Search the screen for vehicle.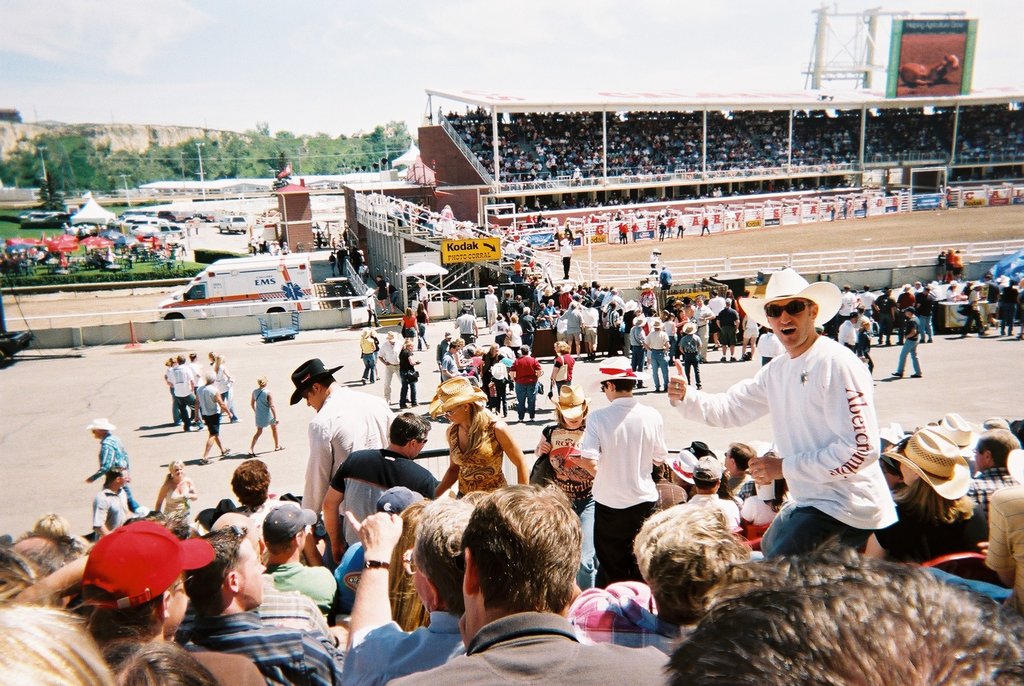
Found at 120,215,152,224.
